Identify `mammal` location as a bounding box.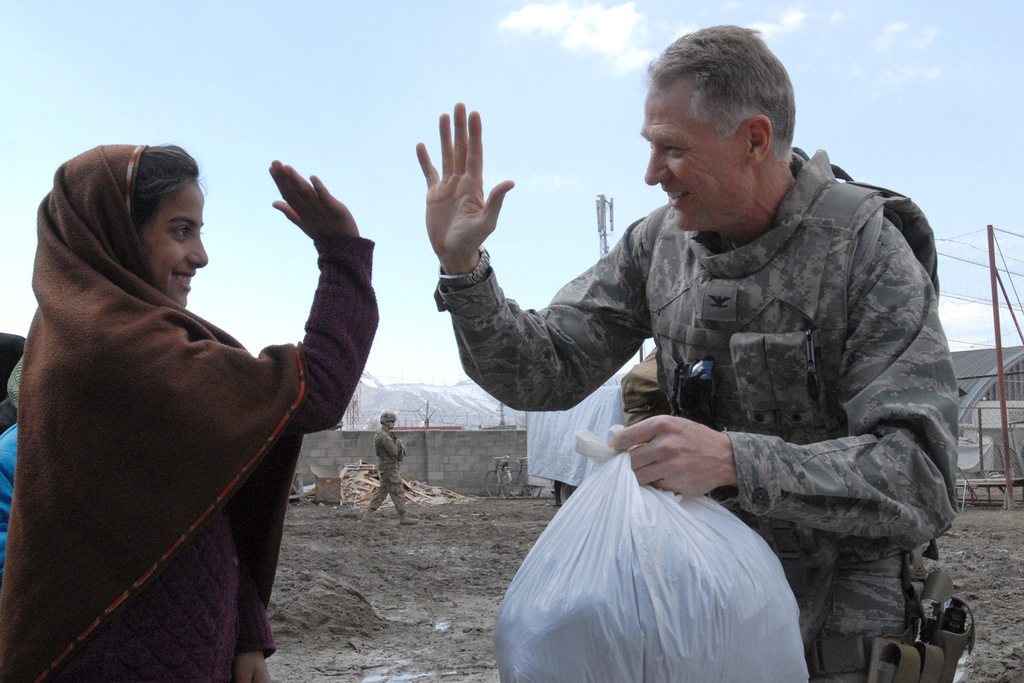
box=[364, 409, 422, 524].
